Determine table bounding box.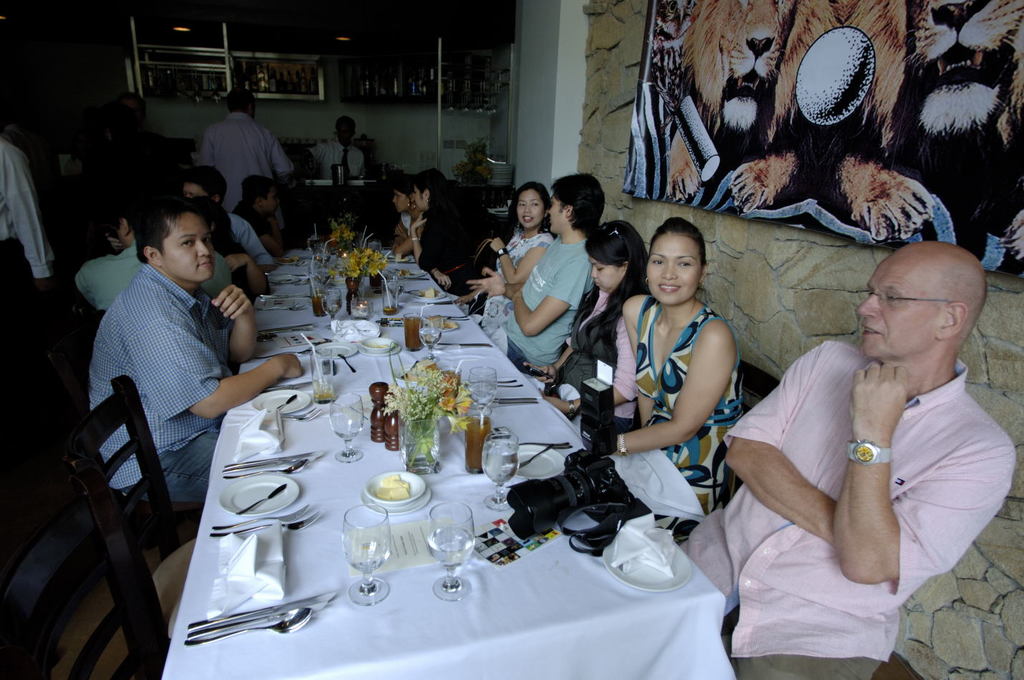
Determined: detection(103, 314, 767, 670).
